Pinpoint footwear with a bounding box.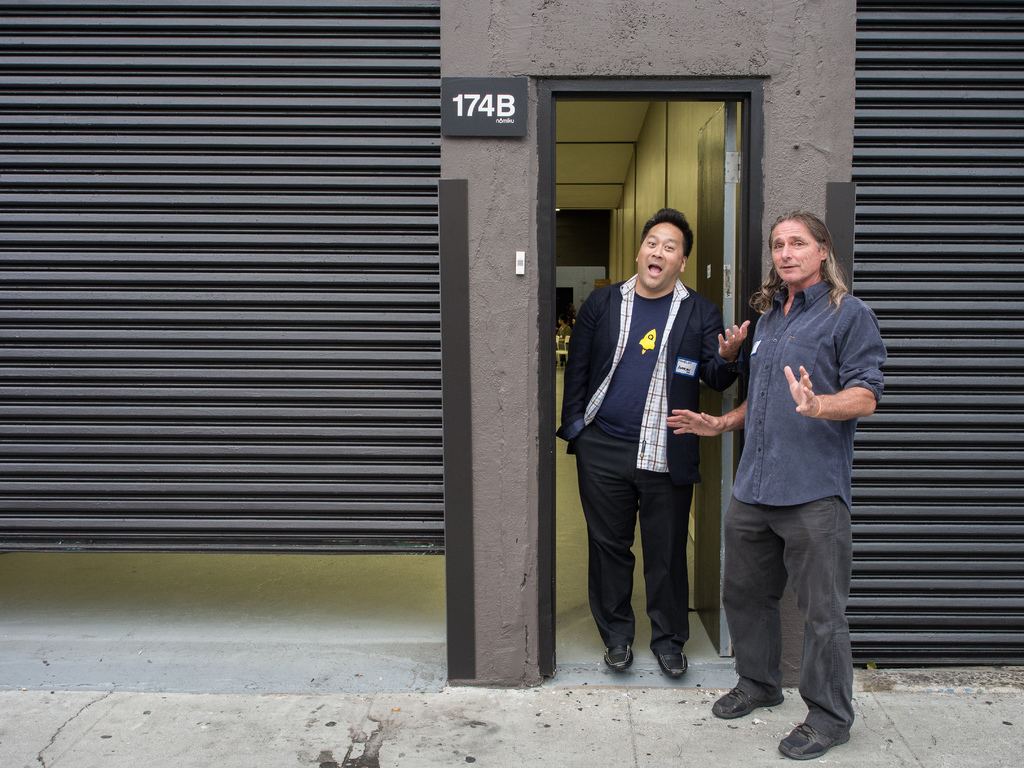
[773, 709, 862, 757].
